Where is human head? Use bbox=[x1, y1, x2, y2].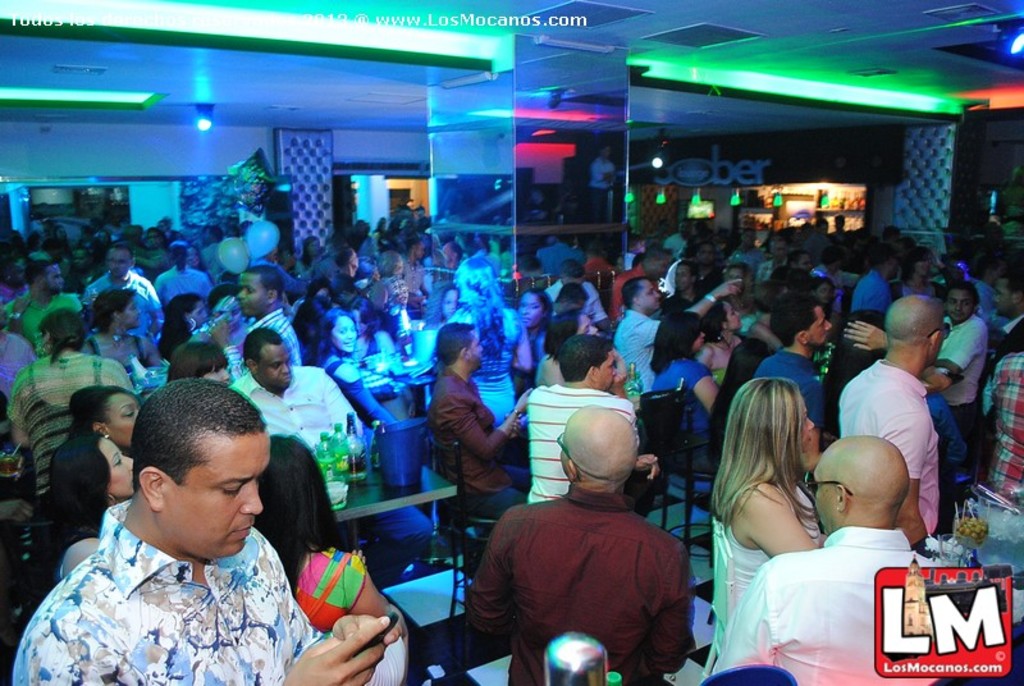
bbox=[673, 262, 701, 289].
